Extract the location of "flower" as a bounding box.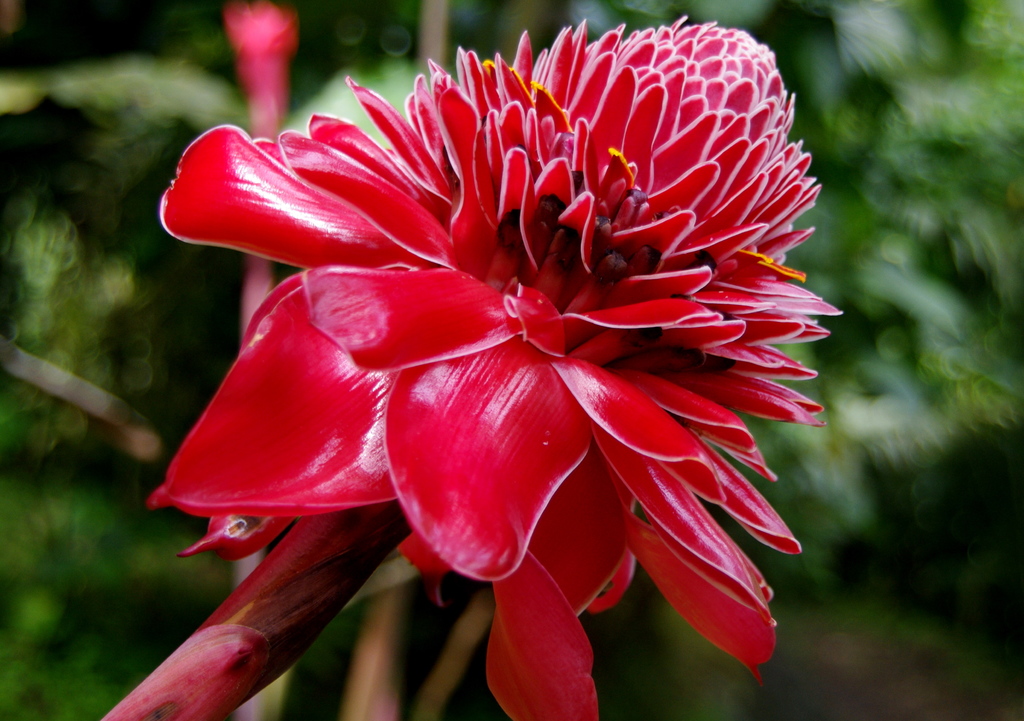
crop(147, 13, 841, 720).
